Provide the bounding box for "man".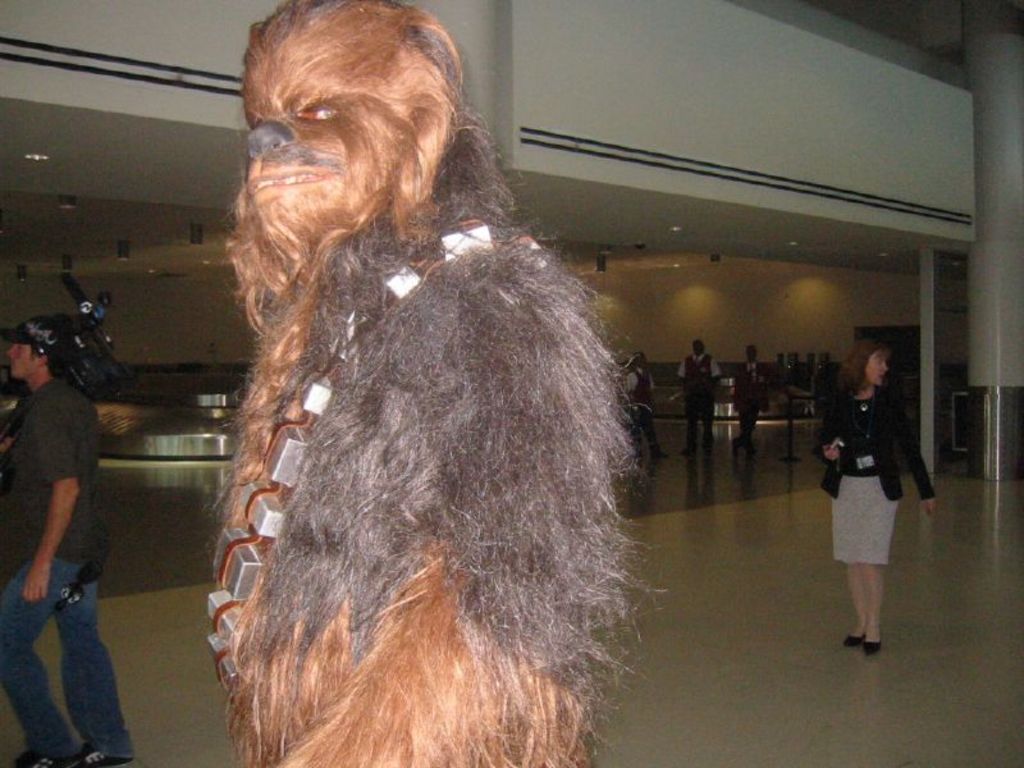
727,346,774,458.
